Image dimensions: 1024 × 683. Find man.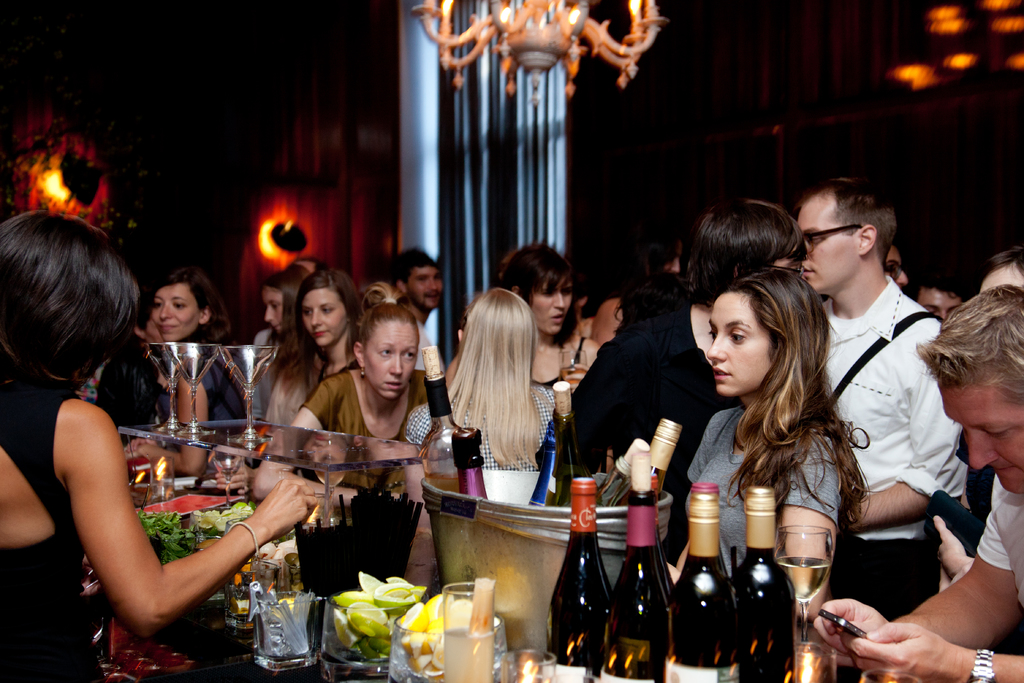
select_region(383, 244, 445, 411).
